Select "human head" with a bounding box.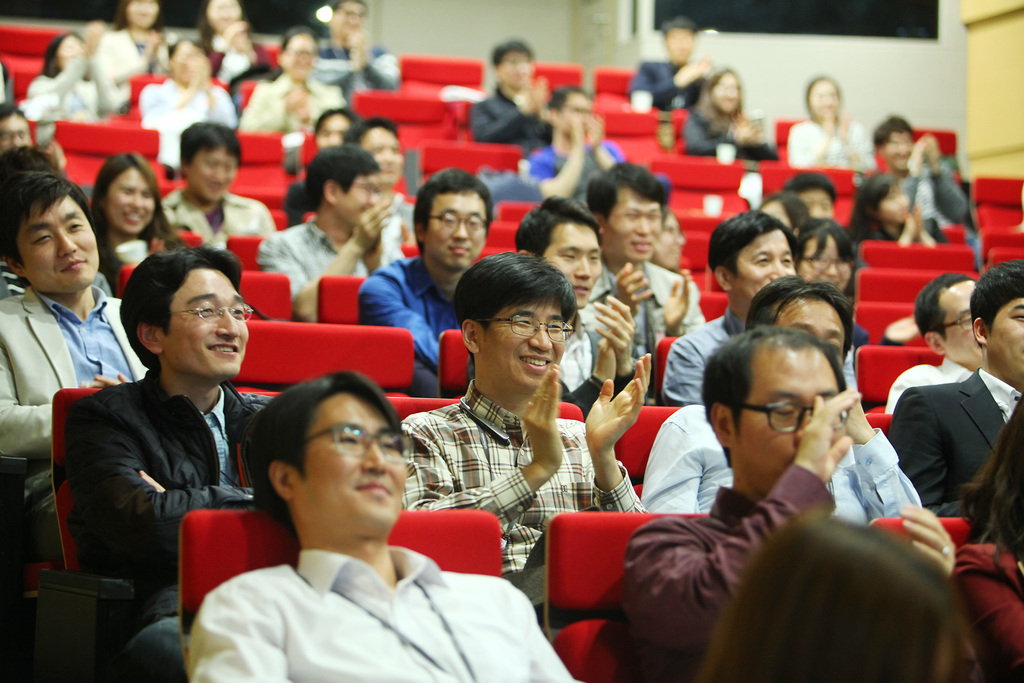
913:273:988:368.
